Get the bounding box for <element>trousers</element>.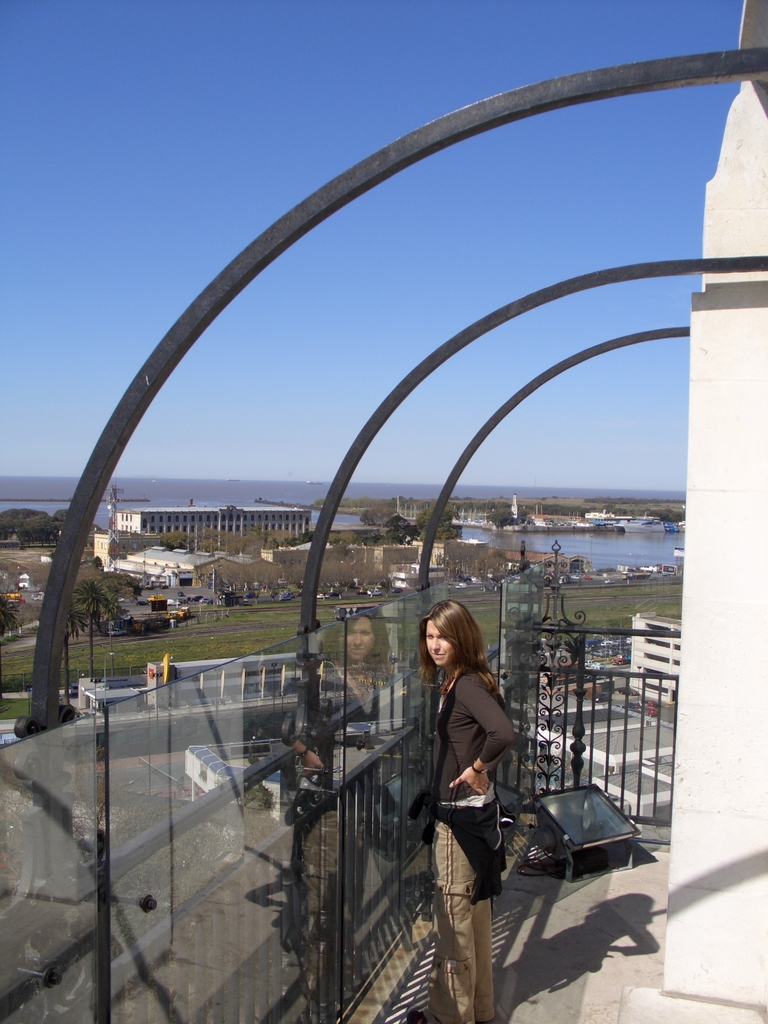
BBox(420, 831, 500, 1023).
